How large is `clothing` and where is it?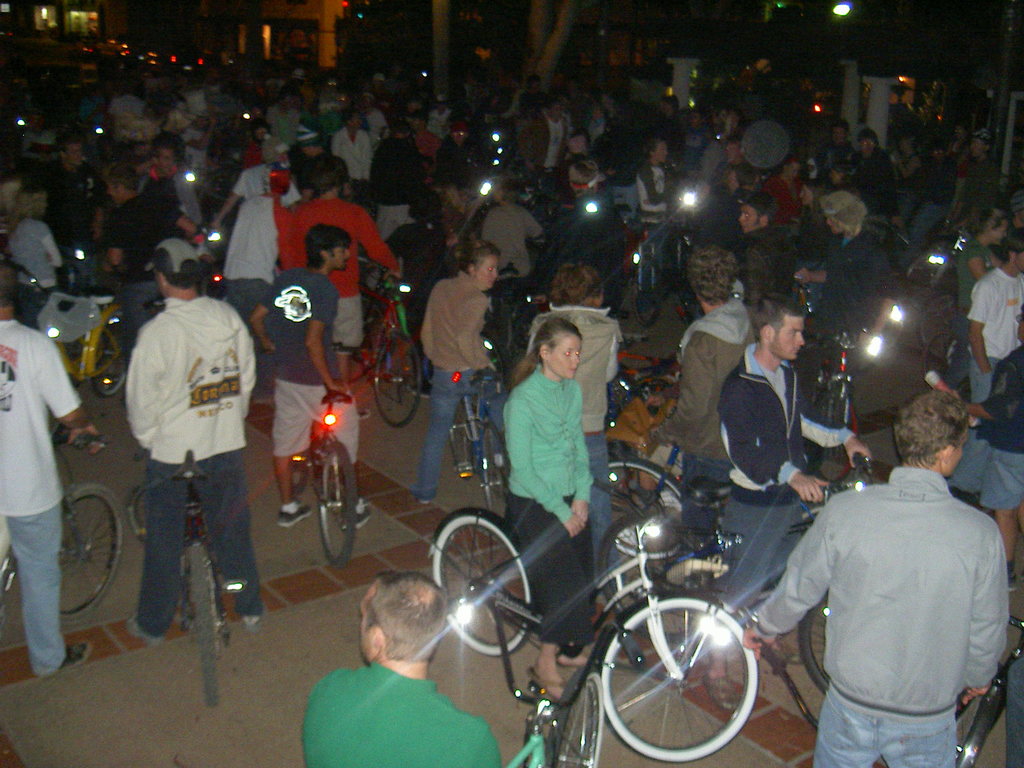
Bounding box: (left=303, top=662, right=499, bottom=767).
